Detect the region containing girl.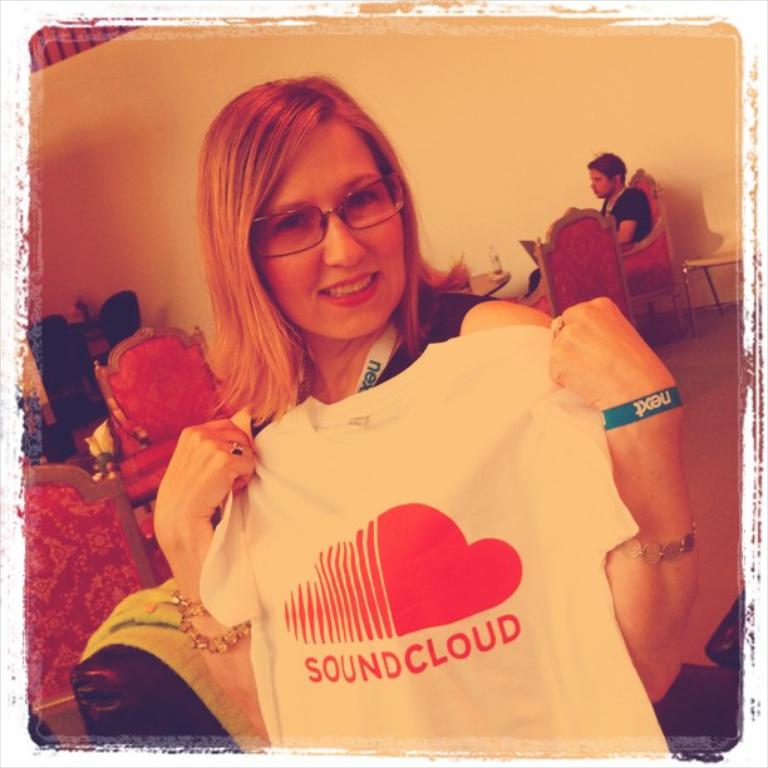
[left=149, top=65, right=701, bottom=755].
